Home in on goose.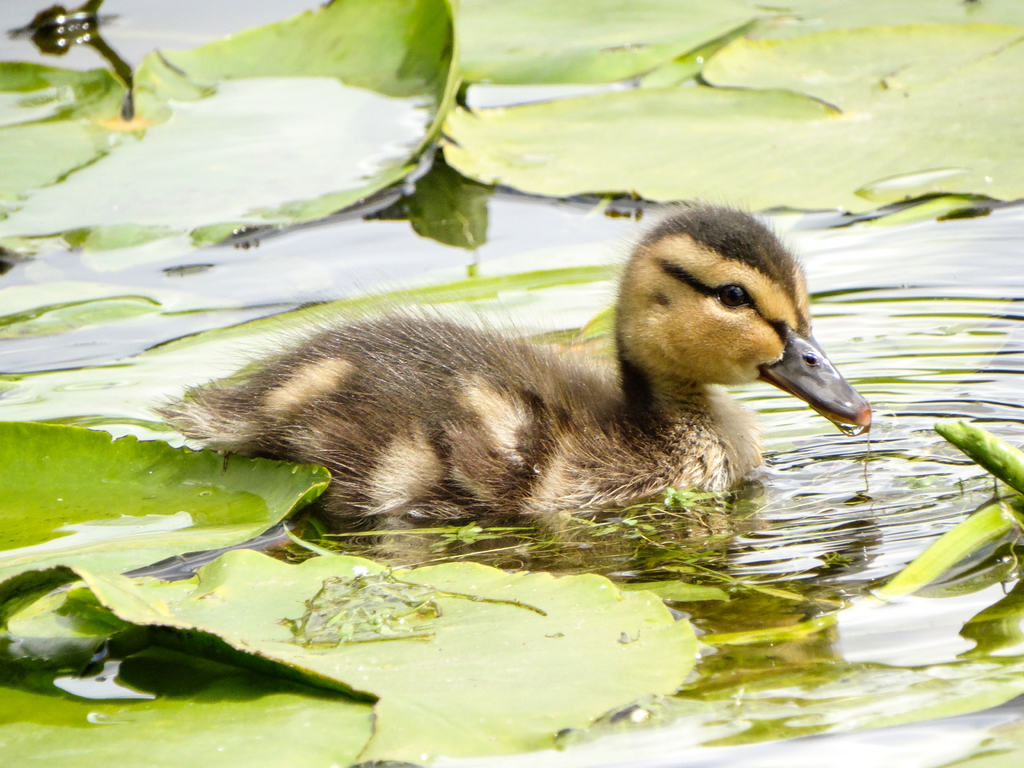
Homed in at bbox=(170, 204, 870, 526).
